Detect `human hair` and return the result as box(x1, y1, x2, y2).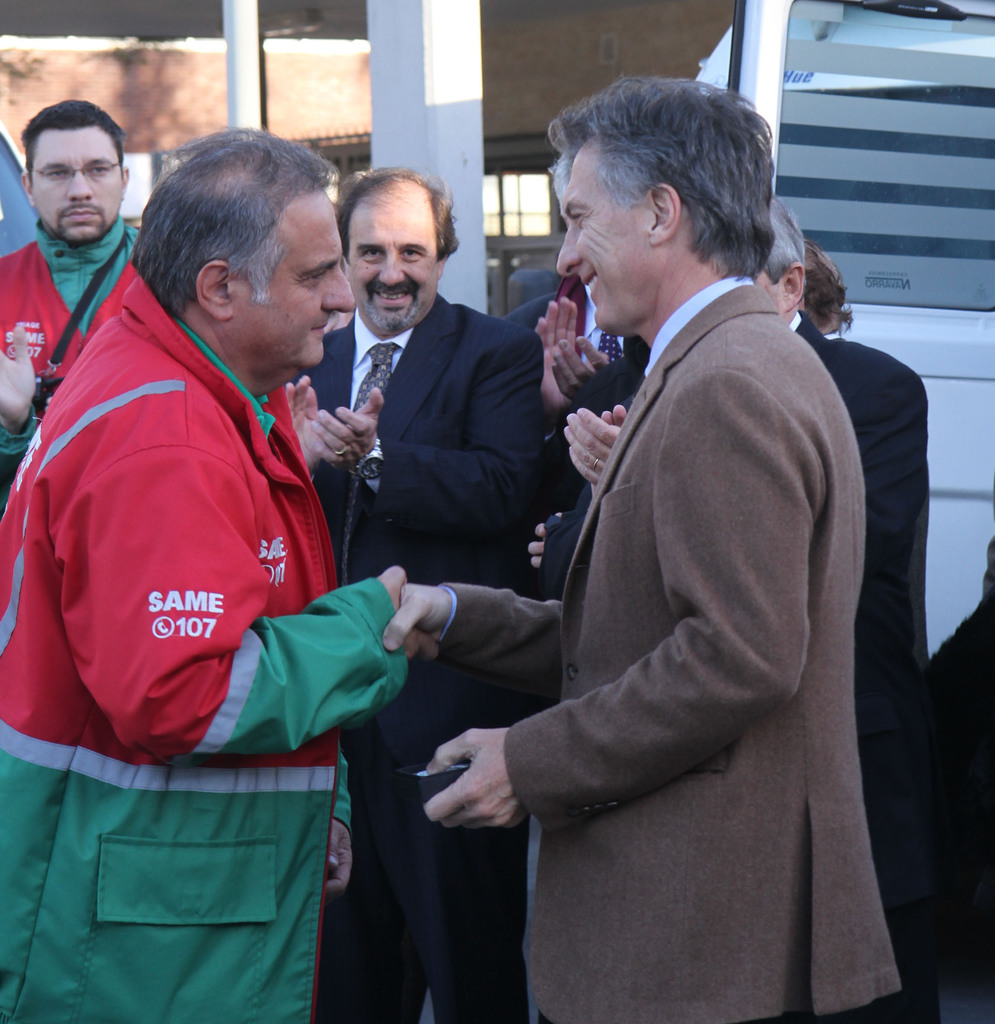
box(334, 160, 458, 259).
